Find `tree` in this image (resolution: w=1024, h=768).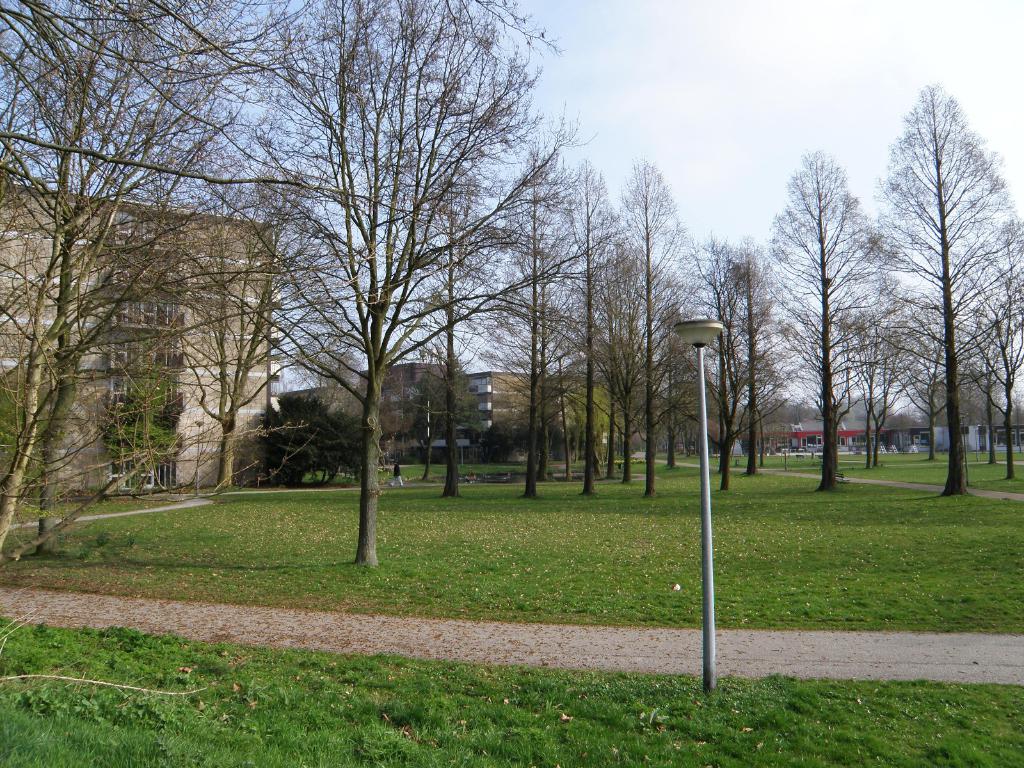
BBox(767, 145, 886, 496).
